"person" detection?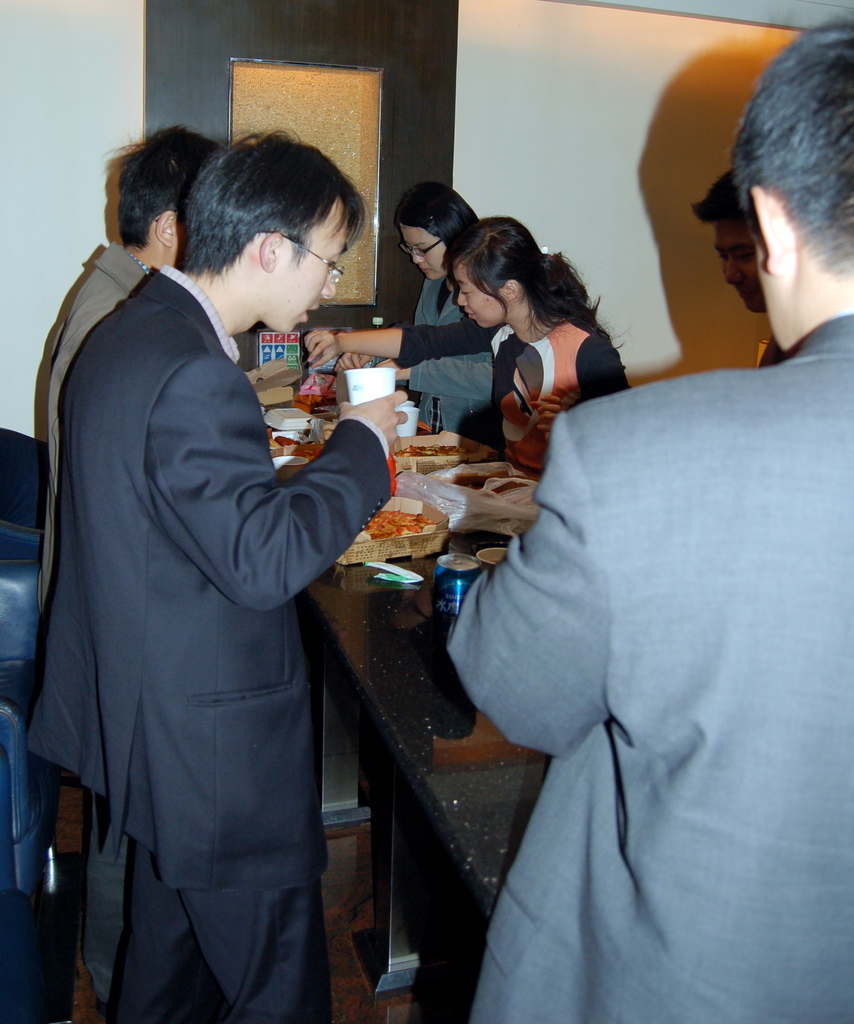
<bbox>454, 8, 853, 1020</bbox>
